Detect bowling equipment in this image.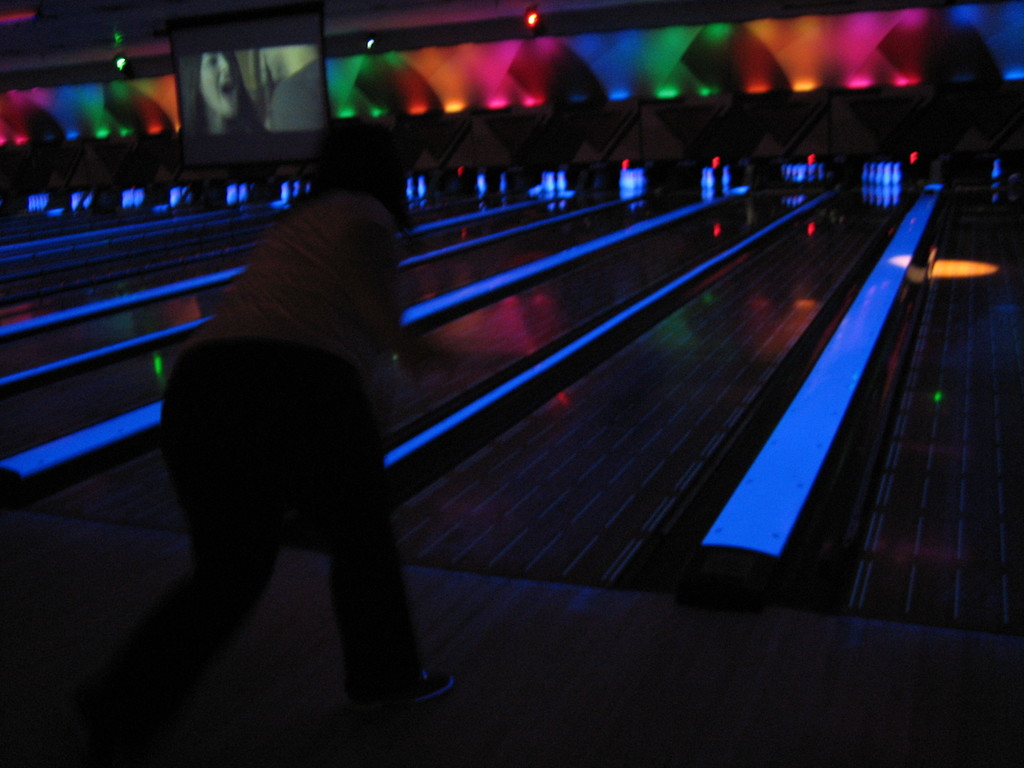
Detection: 722,163,737,188.
